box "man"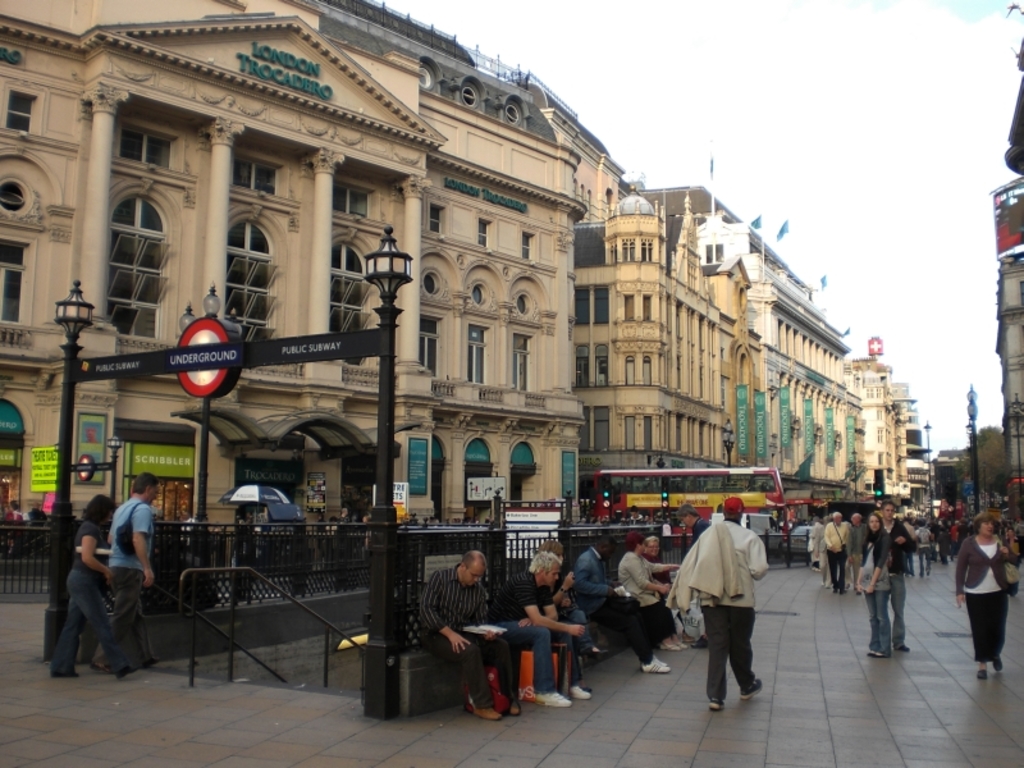
crop(666, 506, 776, 718)
